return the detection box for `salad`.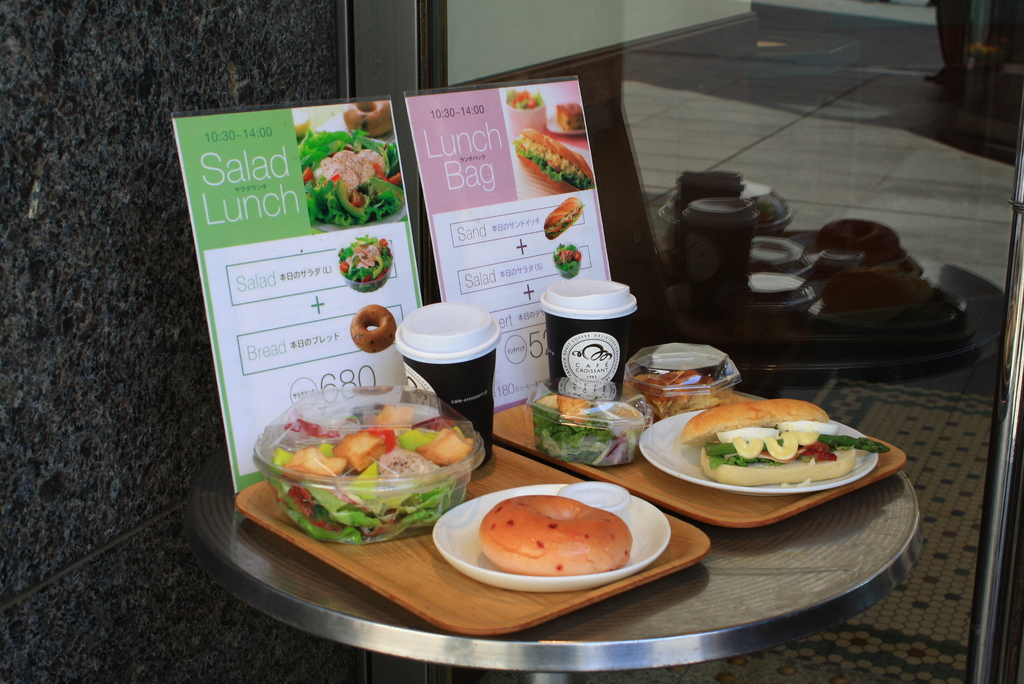
bbox=(554, 243, 580, 275).
